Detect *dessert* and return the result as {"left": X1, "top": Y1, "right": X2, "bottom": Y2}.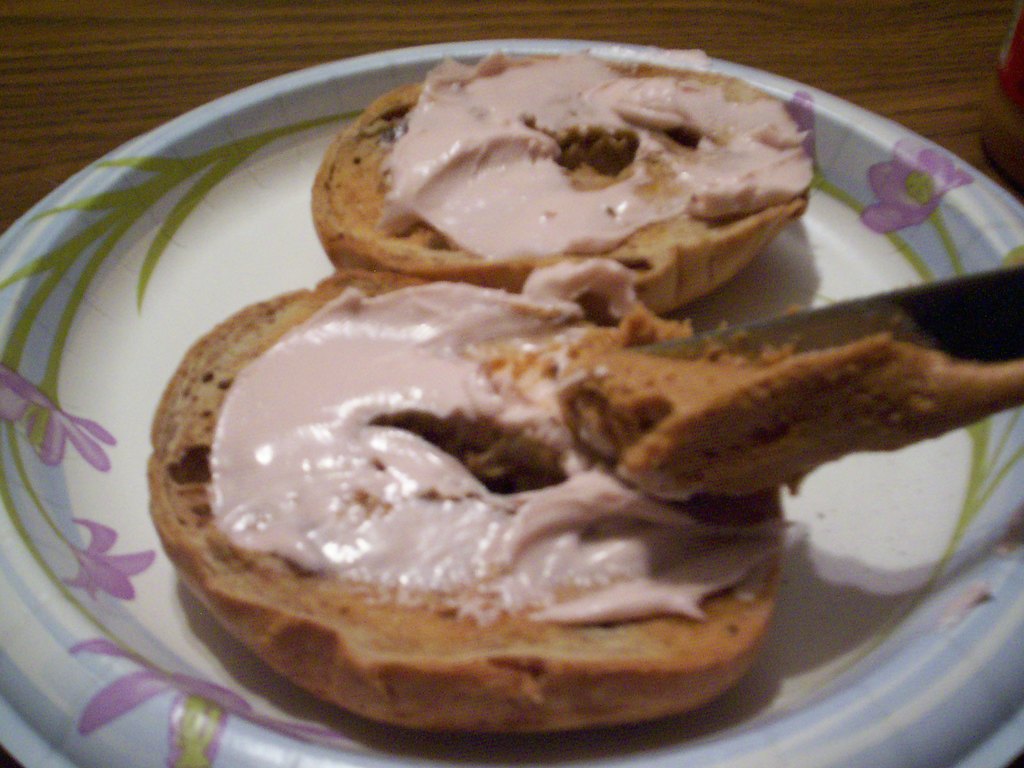
{"left": 294, "top": 49, "right": 831, "bottom": 326}.
